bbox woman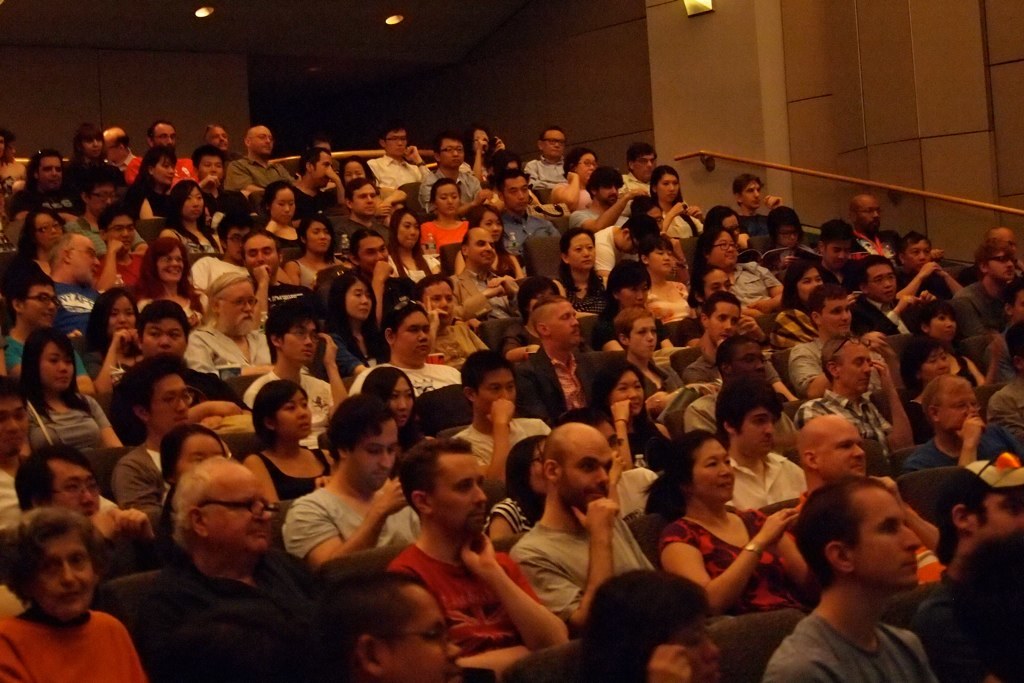
left=592, top=262, right=652, bottom=327
